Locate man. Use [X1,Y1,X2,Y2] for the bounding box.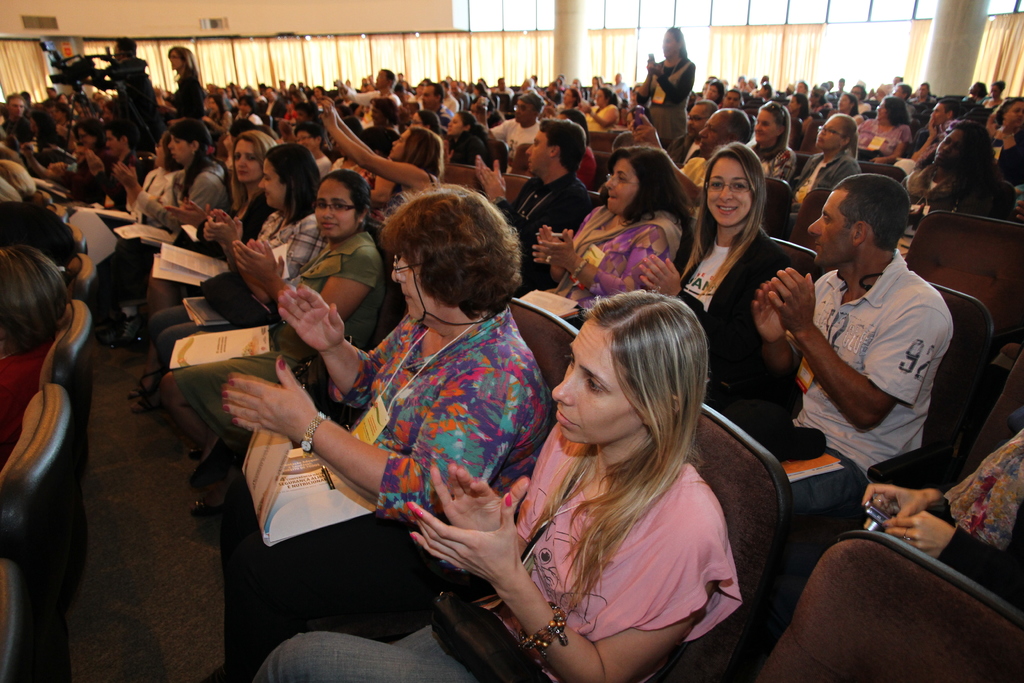
[477,91,543,168].
